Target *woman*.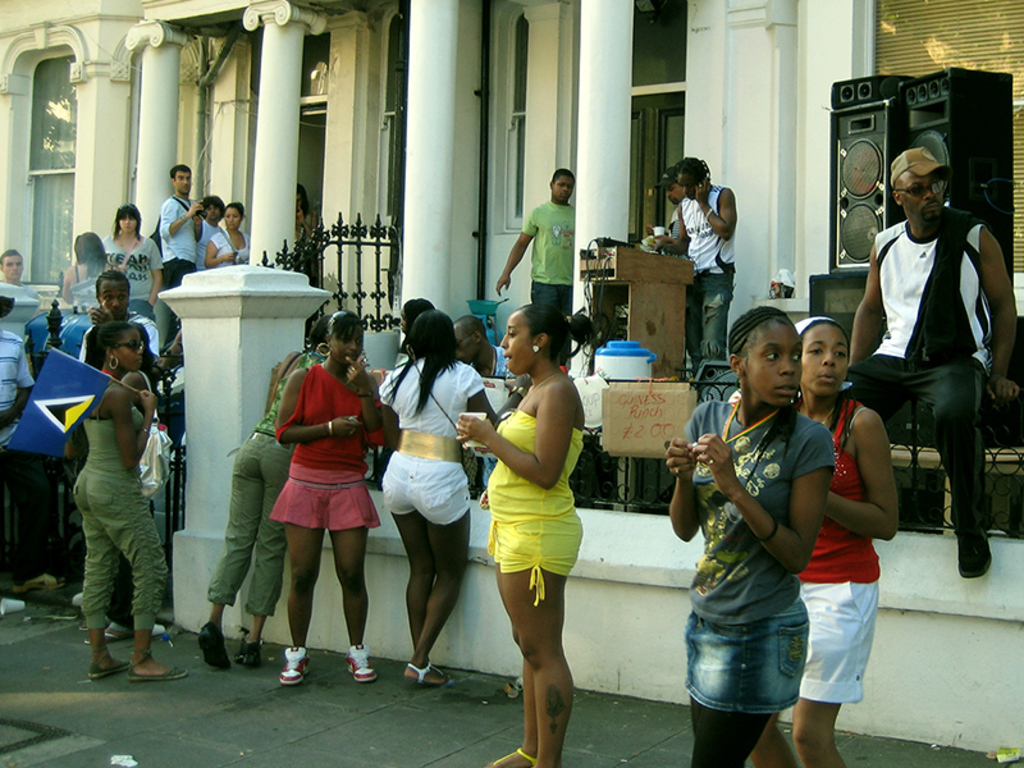
Target region: {"x1": 273, "y1": 307, "x2": 398, "y2": 682}.
